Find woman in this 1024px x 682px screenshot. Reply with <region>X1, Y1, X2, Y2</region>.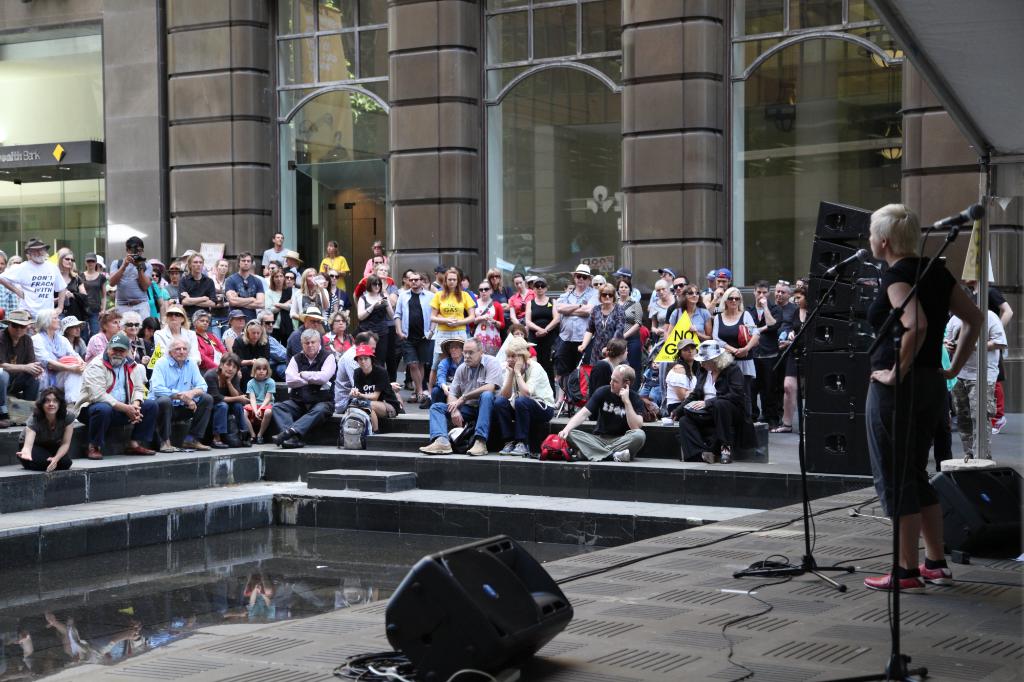
<region>60, 317, 89, 360</region>.
